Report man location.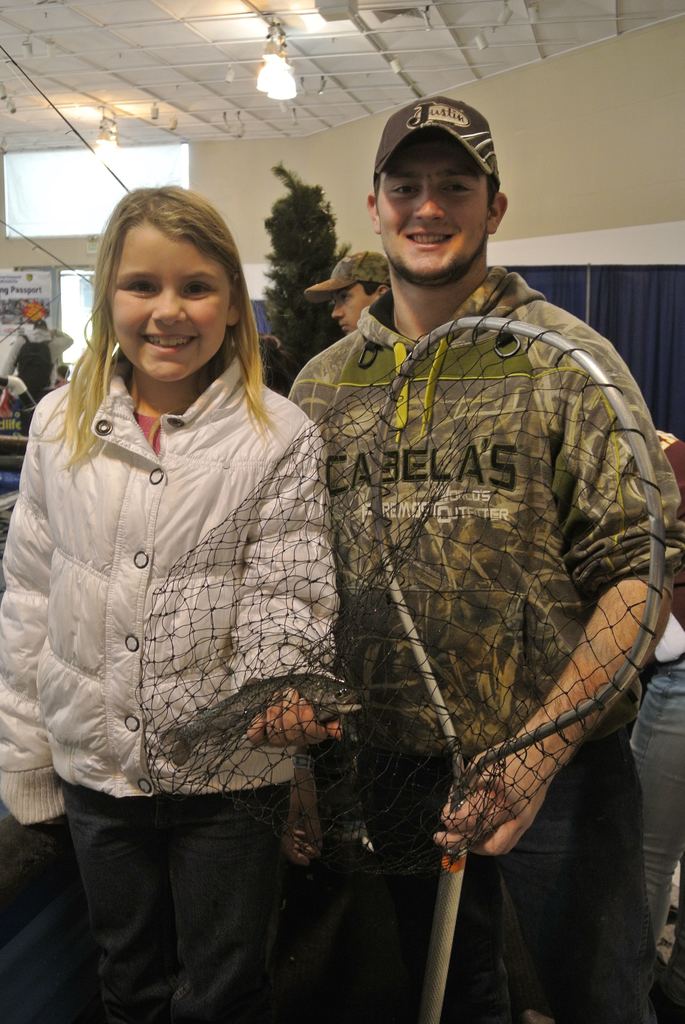
Report: locate(289, 245, 391, 347).
